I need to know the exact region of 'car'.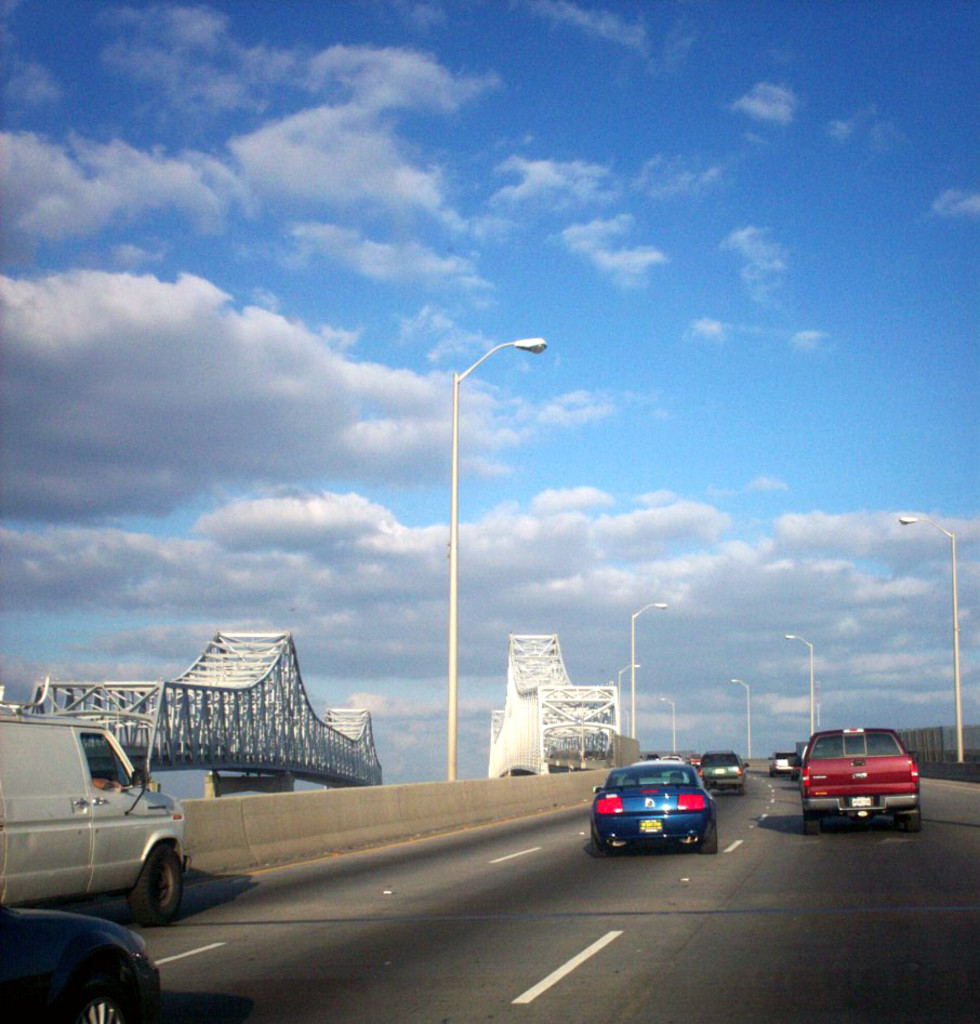
Region: select_region(0, 905, 169, 1023).
